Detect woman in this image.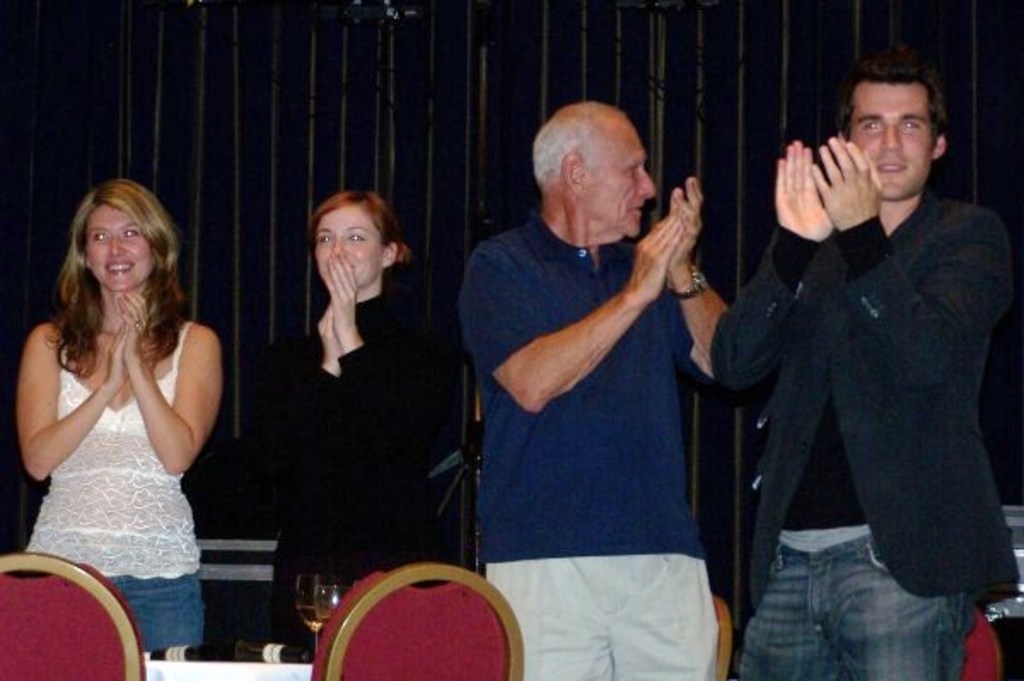
Detection: <bbox>261, 189, 435, 659</bbox>.
